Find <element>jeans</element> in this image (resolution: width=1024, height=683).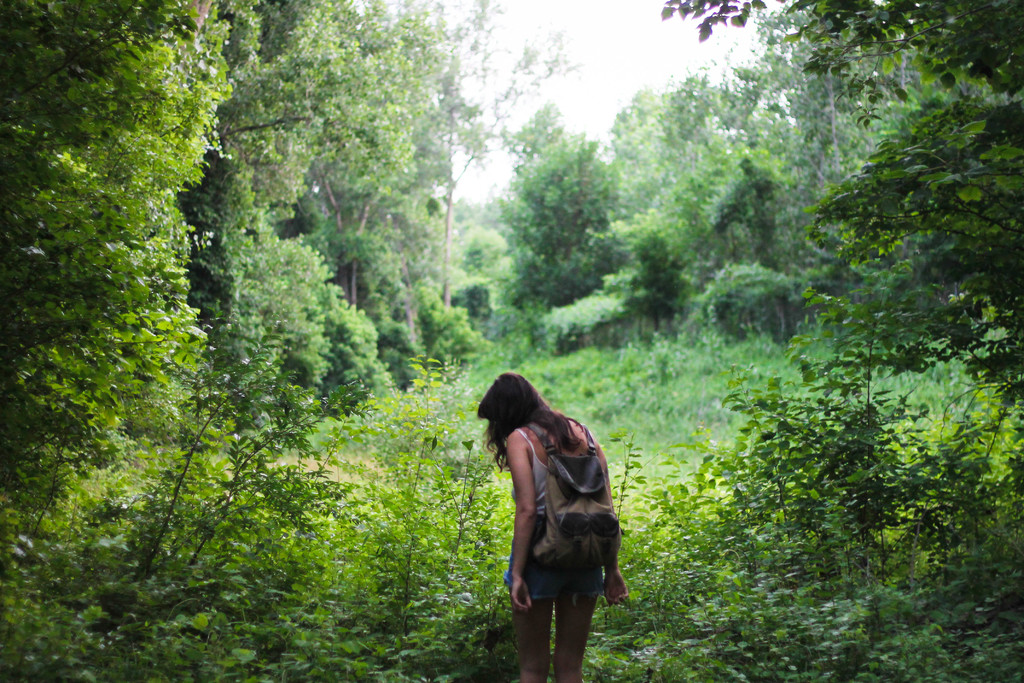
{"x1": 504, "y1": 530, "x2": 609, "y2": 598}.
